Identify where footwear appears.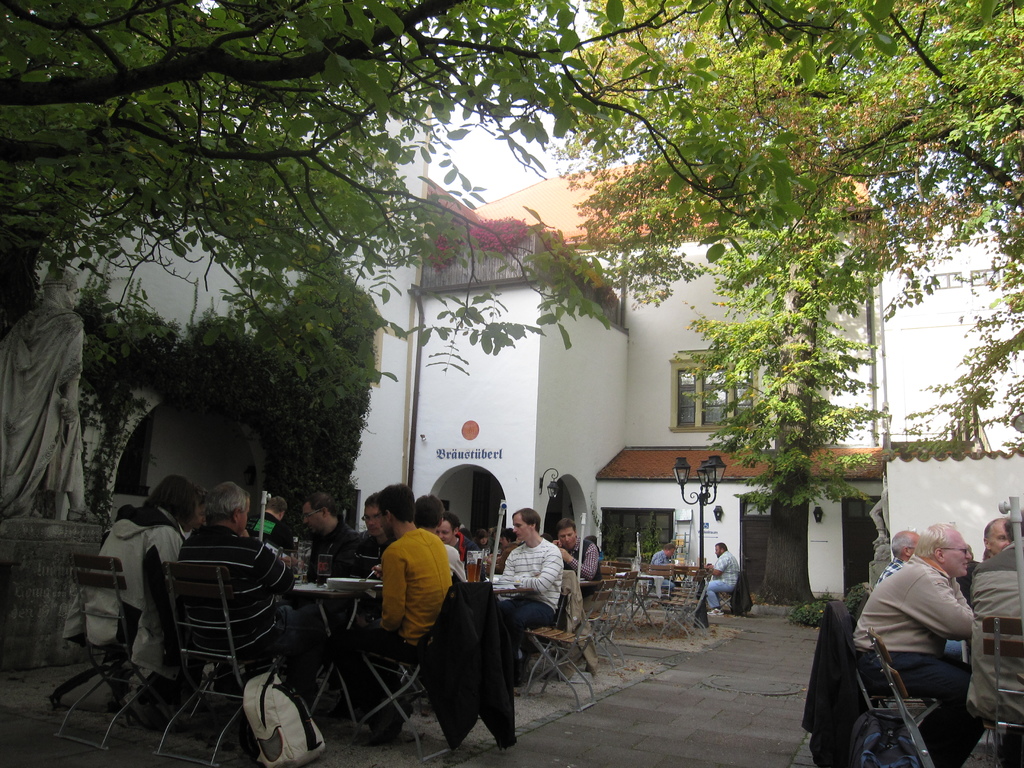
Appears at [left=705, top=606, right=724, bottom=614].
